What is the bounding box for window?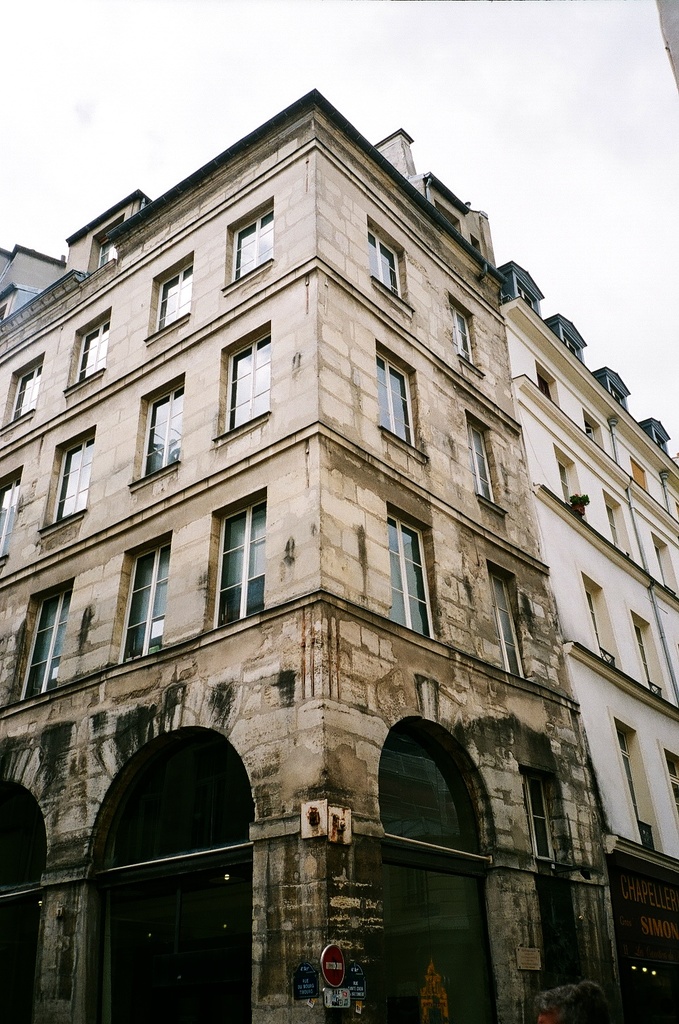
[x1=540, y1=365, x2=564, y2=410].
